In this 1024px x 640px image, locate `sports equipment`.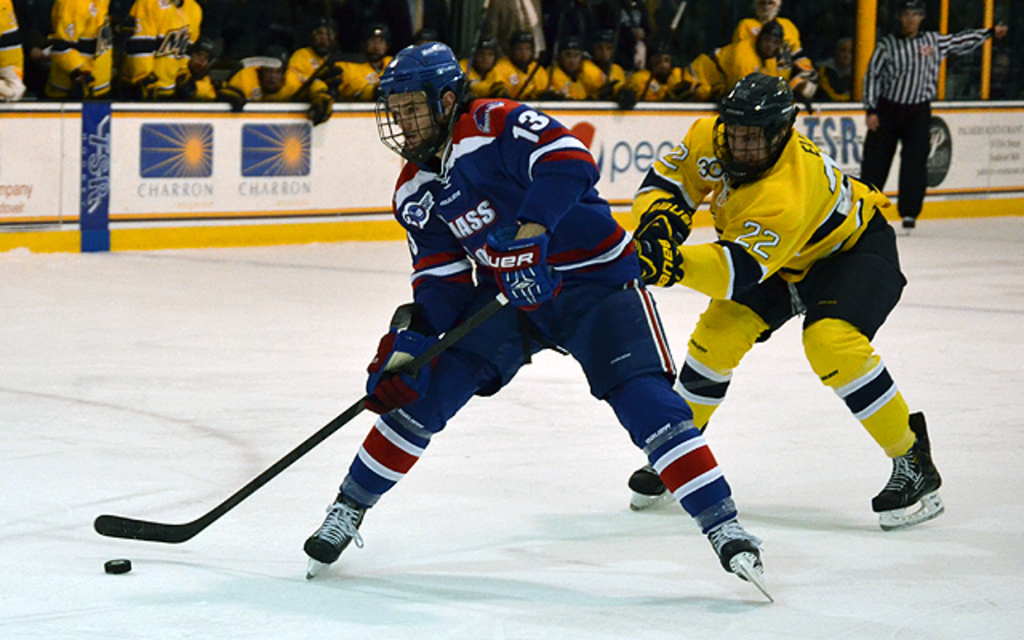
Bounding box: rect(486, 211, 566, 315).
